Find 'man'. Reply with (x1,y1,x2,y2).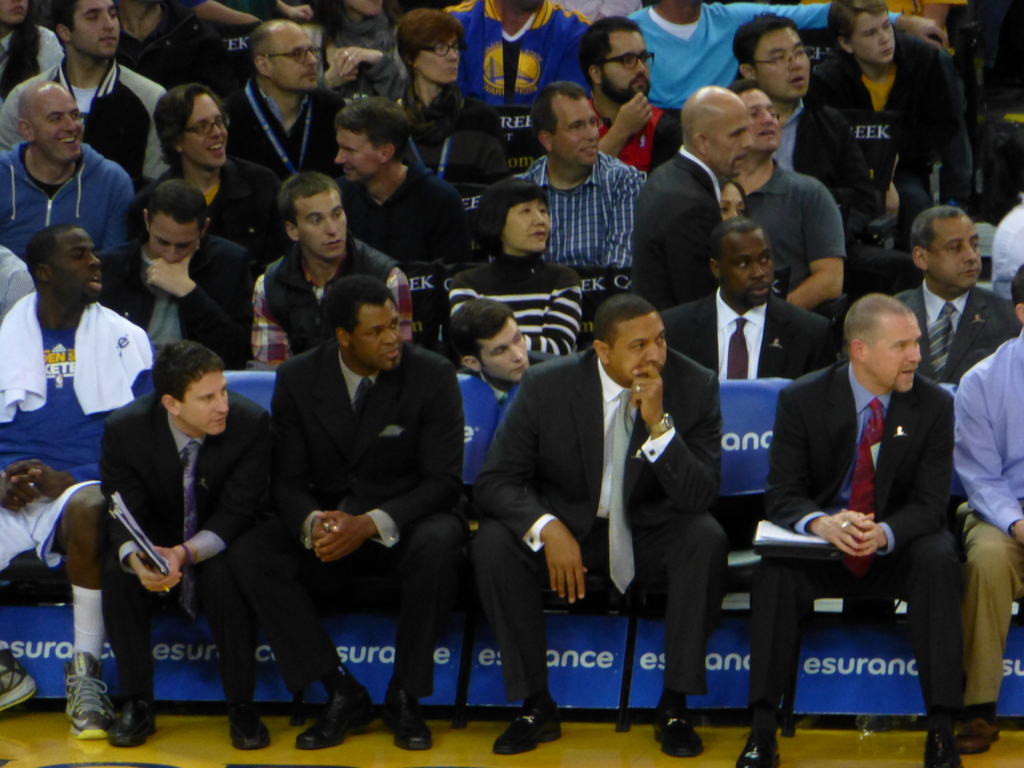
(0,217,153,746).
